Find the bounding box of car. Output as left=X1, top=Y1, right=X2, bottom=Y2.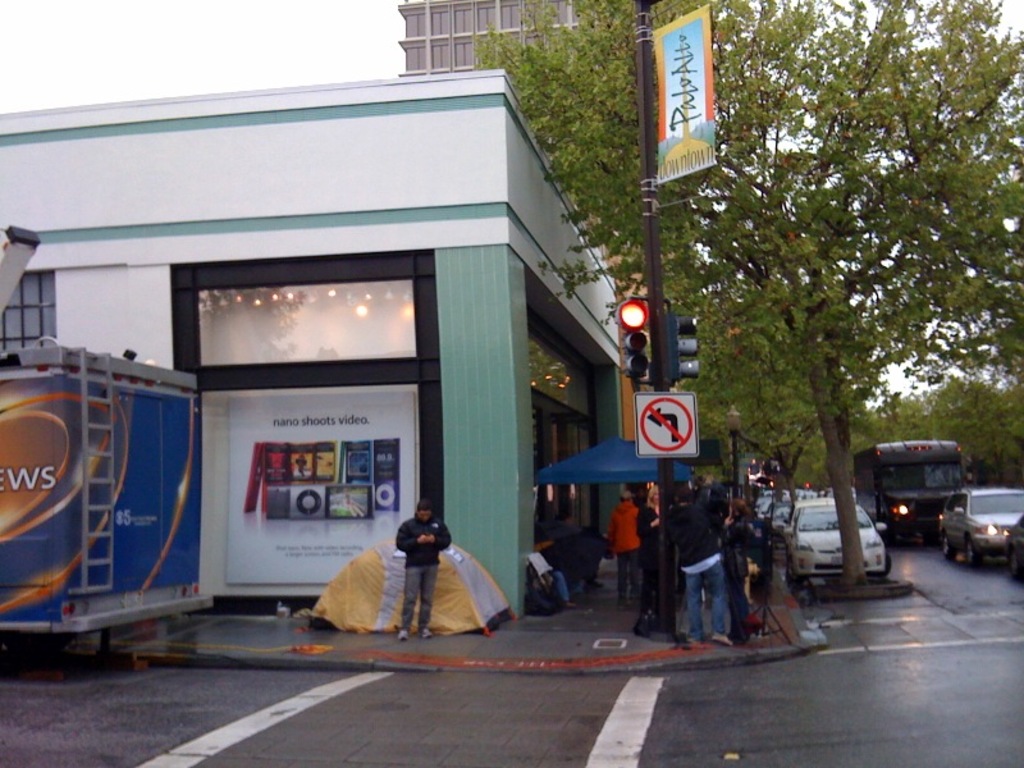
left=1005, top=513, right=1023, bottom=572.
